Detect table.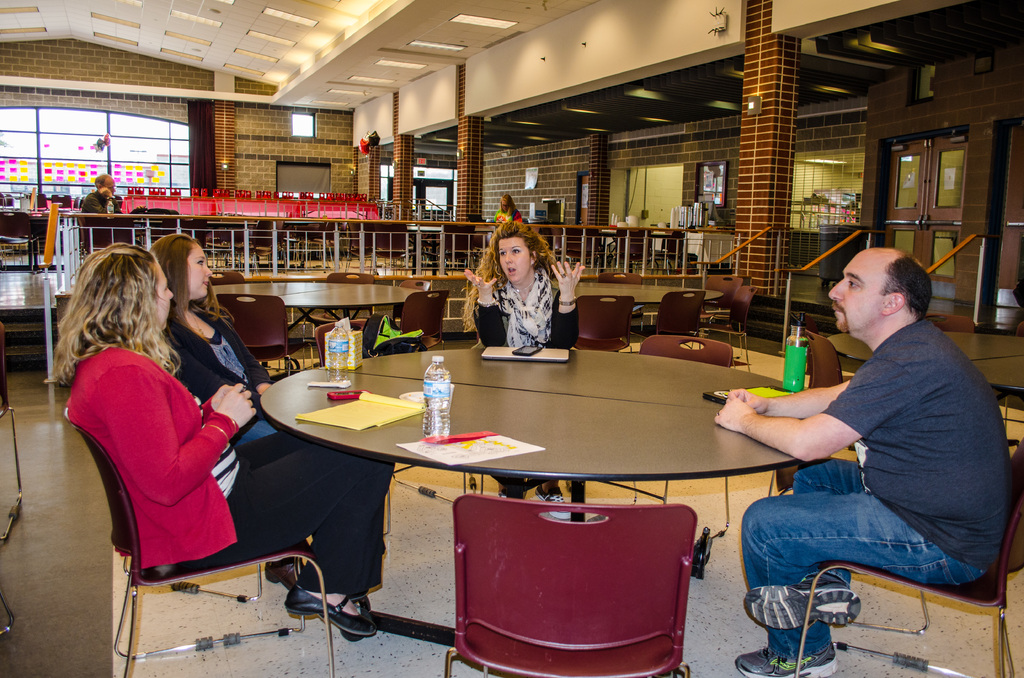
Detected at rect(205, 331, 810, 580).
